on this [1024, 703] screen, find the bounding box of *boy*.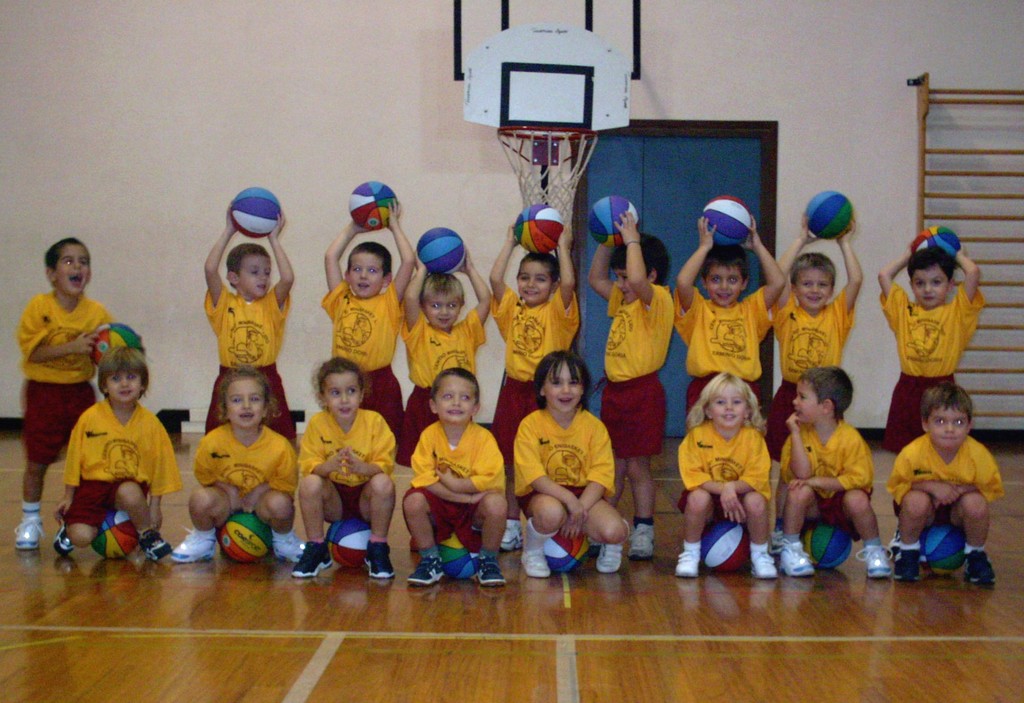
Bounding box: bbox=(889, 380, 996, 590).
